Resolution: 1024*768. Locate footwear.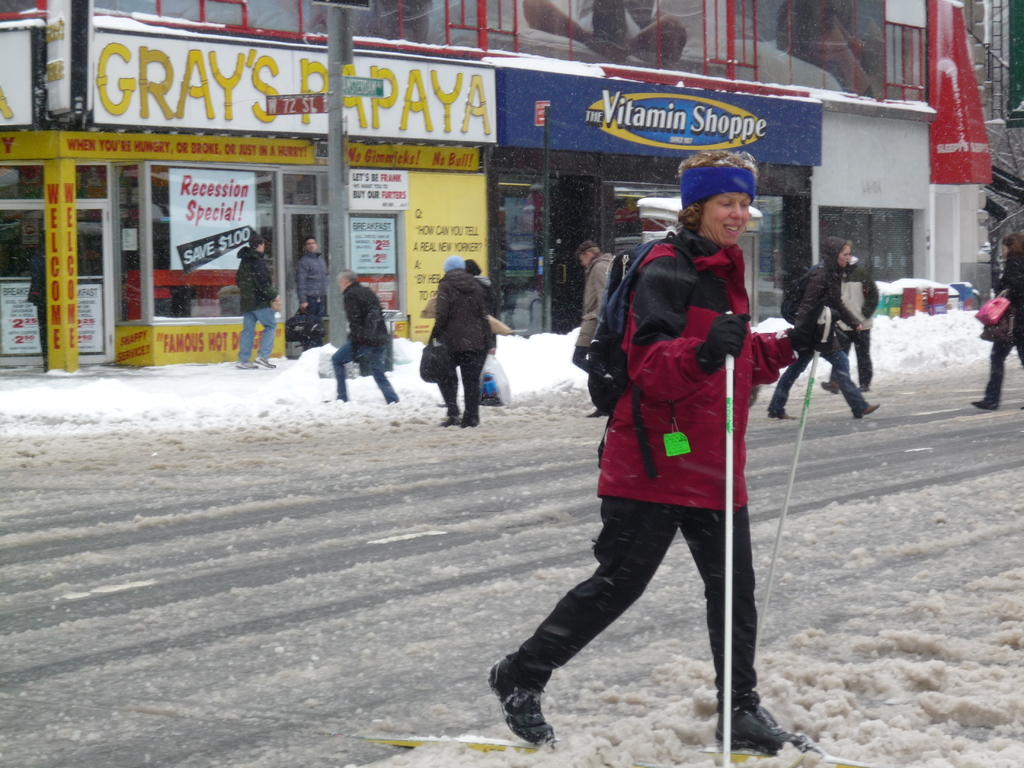
region(857, 396, 884, 419).
